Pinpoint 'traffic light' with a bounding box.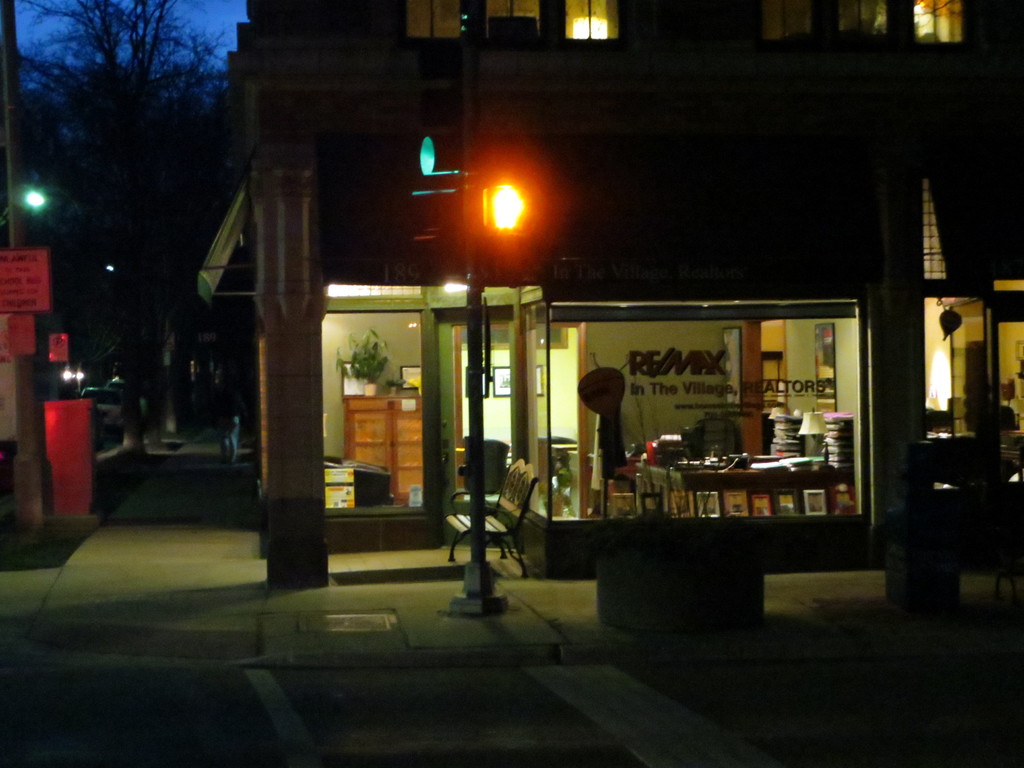
478,177,530,241.
